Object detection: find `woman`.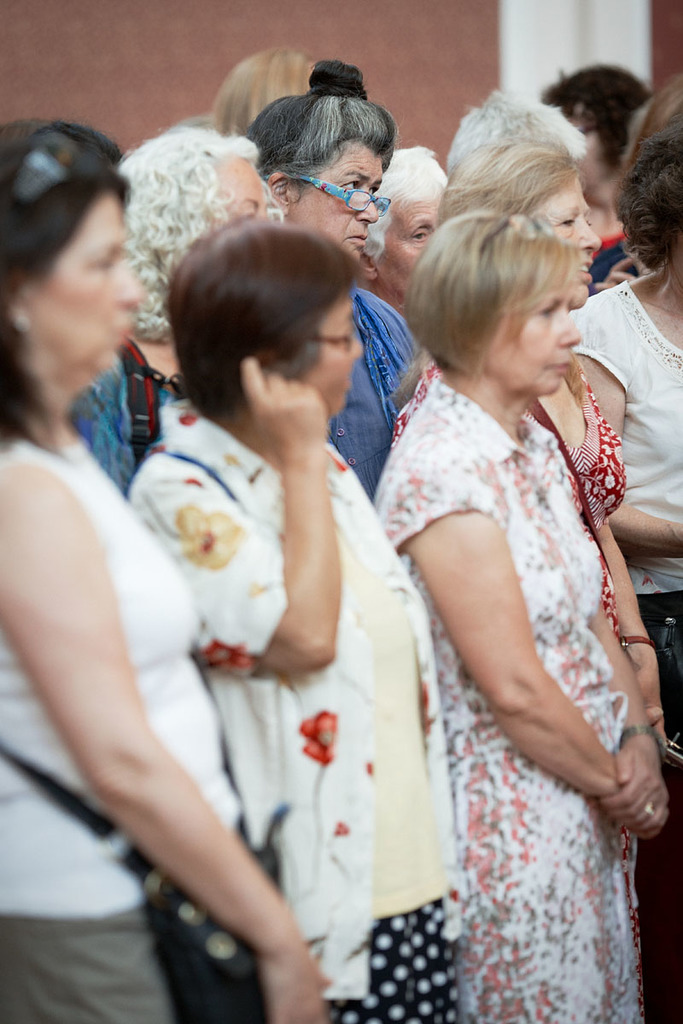
bbox=[0, 118, 337, 1023].
